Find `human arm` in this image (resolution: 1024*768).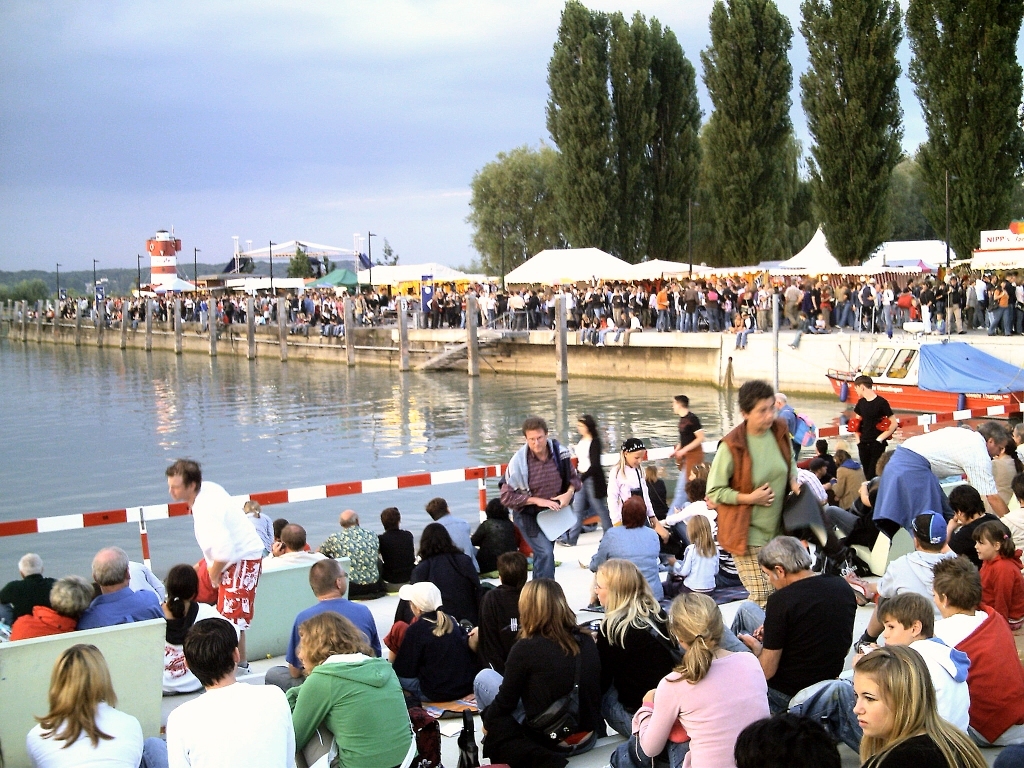
[left=698, top=437, right=775, bottom=509].
